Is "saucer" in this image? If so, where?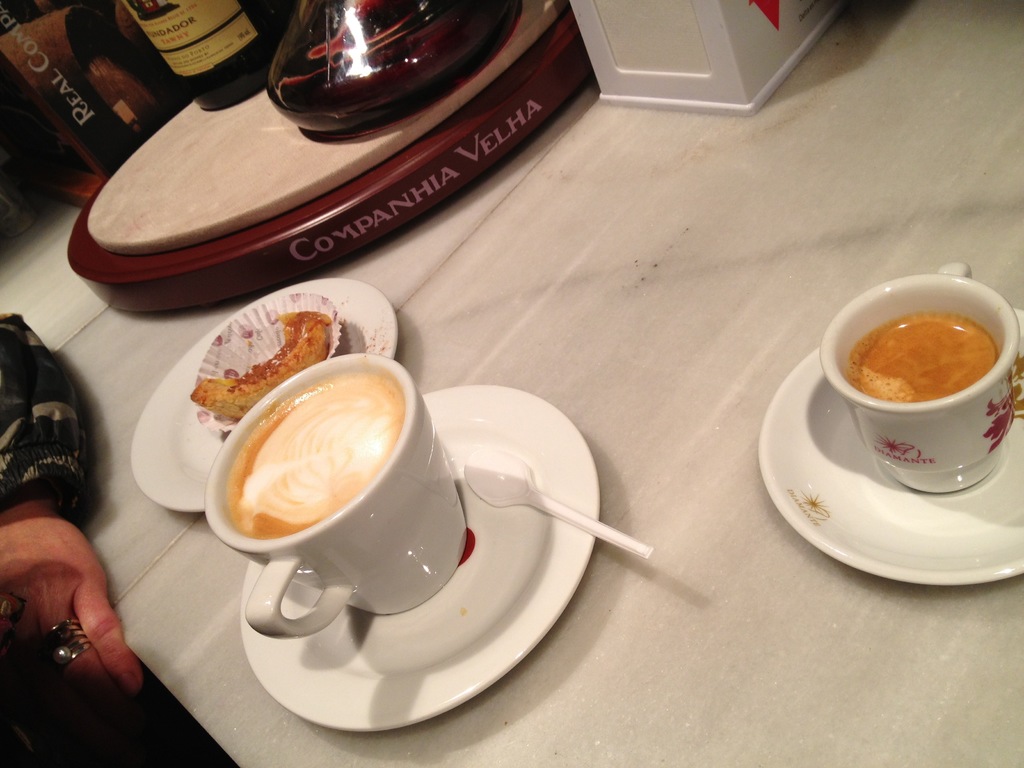
Yes, at box=[756, 306, 1023, 586].
